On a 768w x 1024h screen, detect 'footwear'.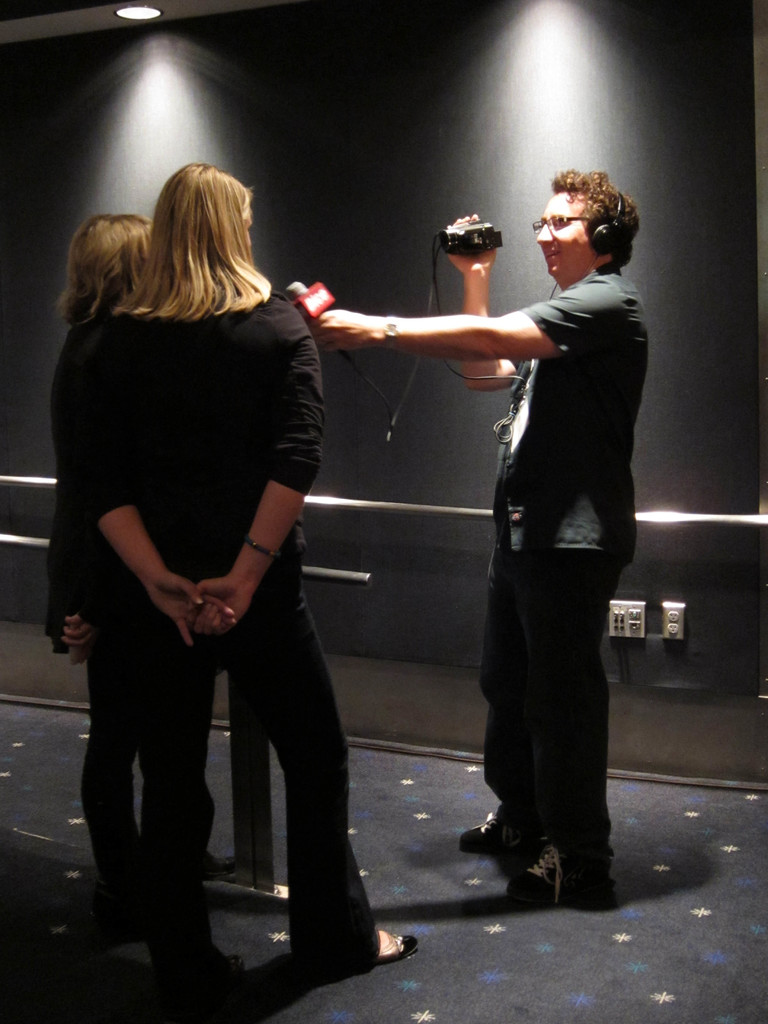
crop(88, 897, 148, 946).
